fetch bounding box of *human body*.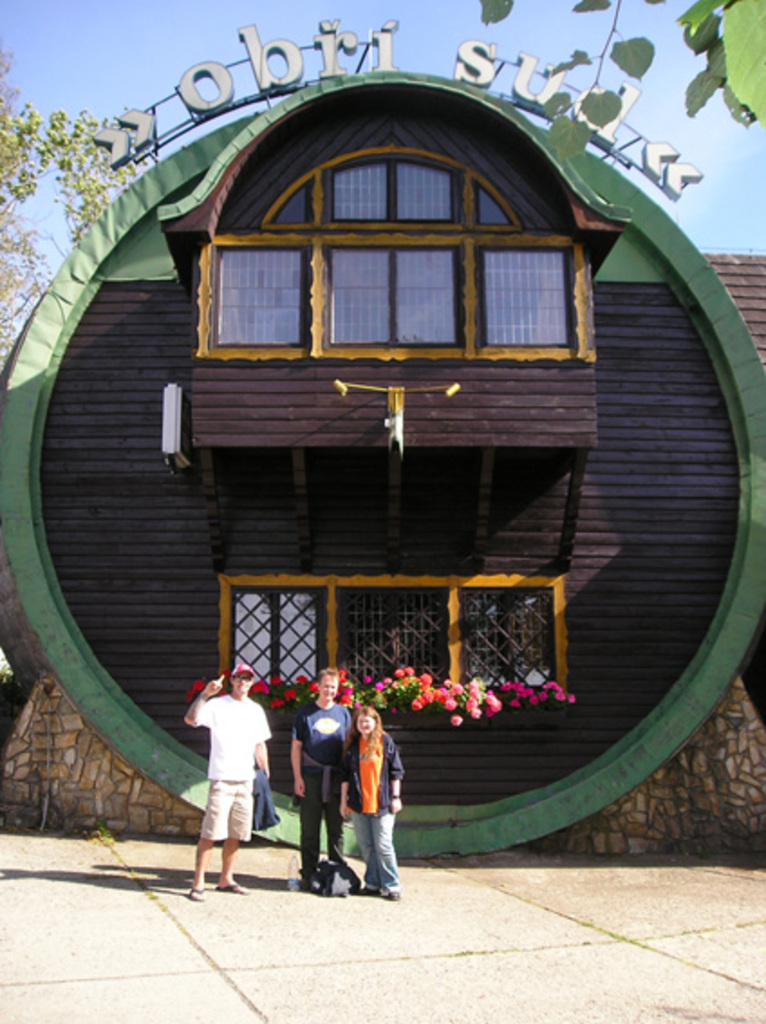
Bbox: 334 726 403 910.
